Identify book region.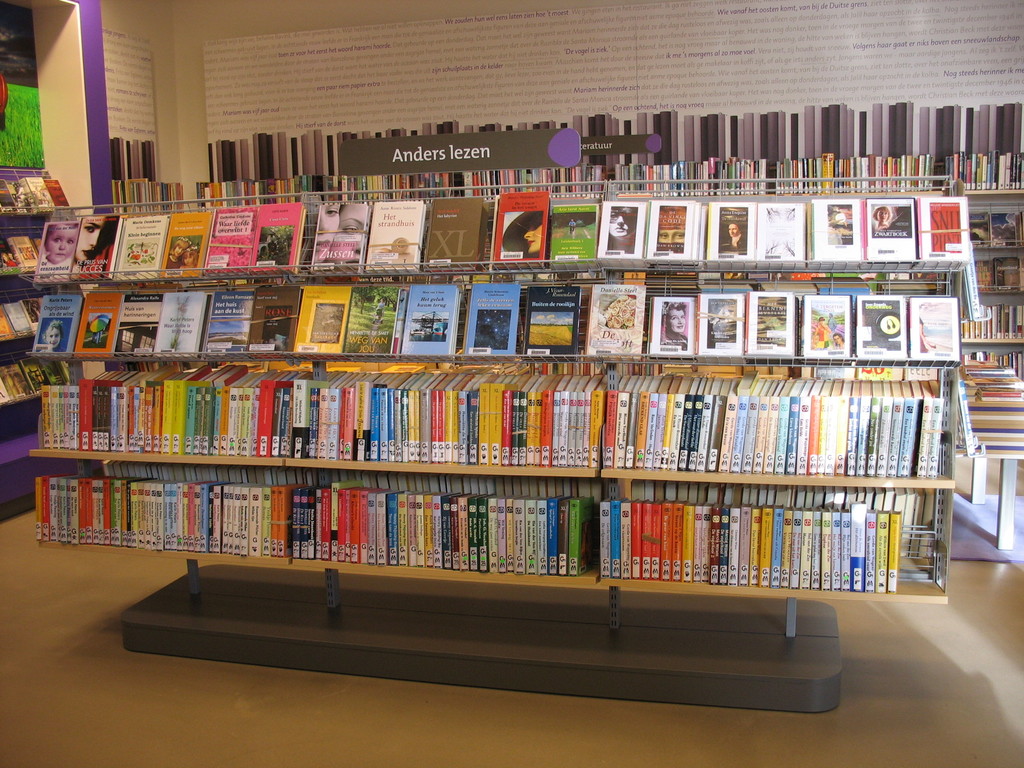
Region: {"left": 546, "top": 195, "right": 599, "bottom": 266}.
